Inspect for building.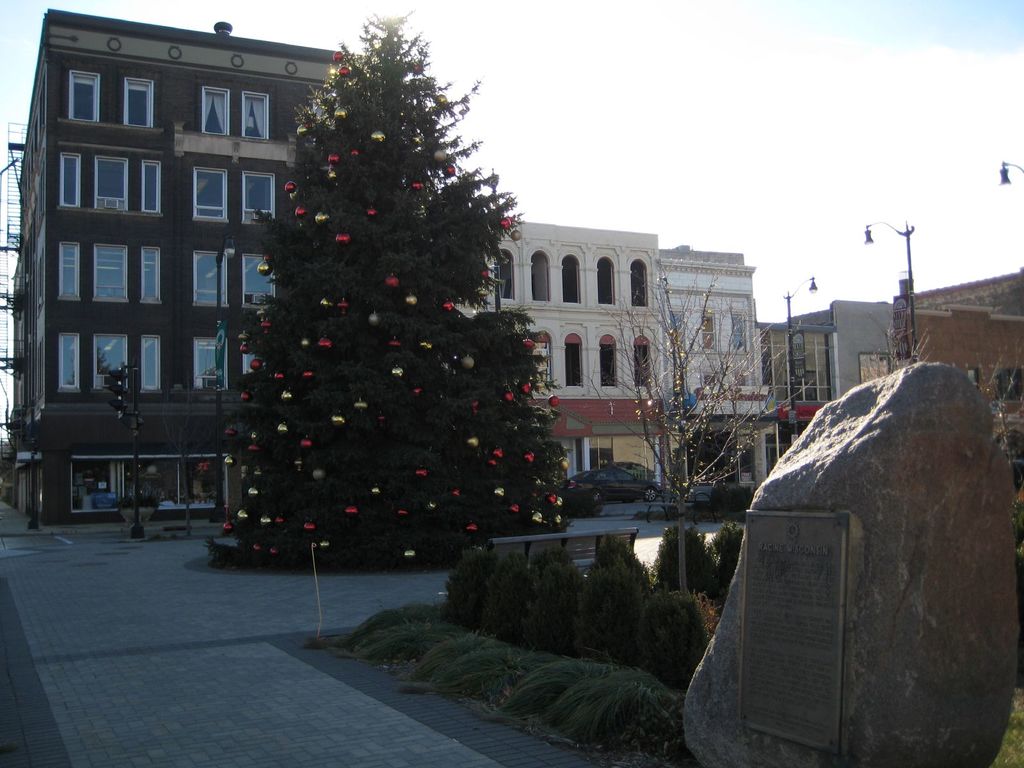
Inspection: x1=0, y1=7, x2=369, y2=528.
